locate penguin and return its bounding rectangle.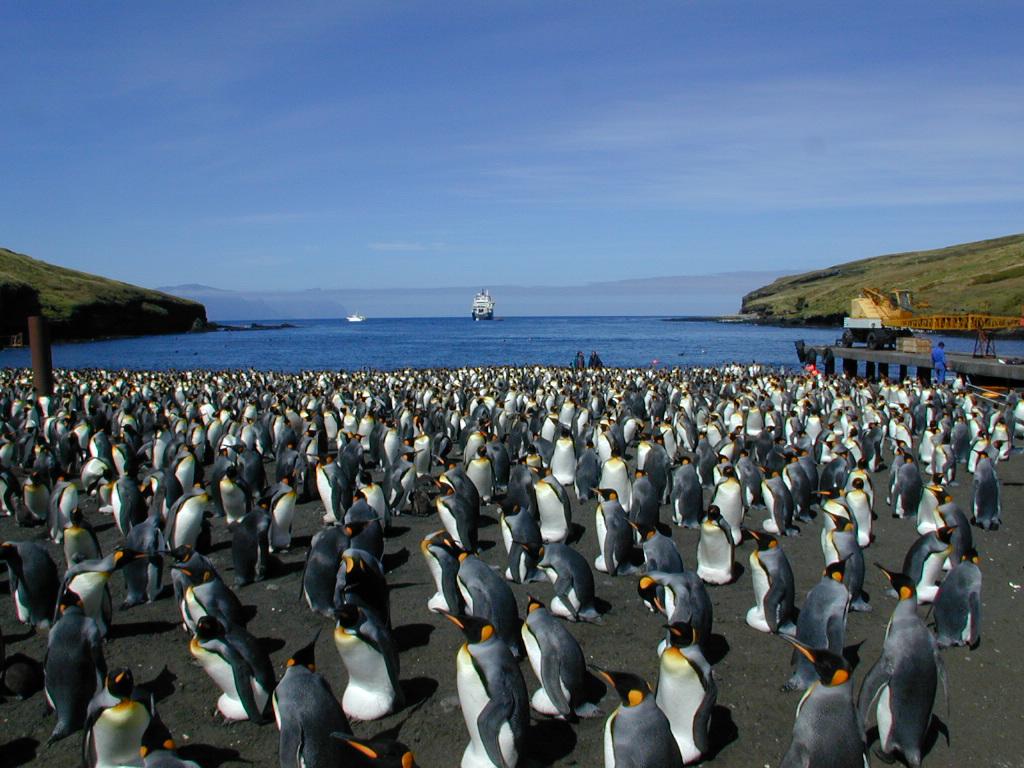
[x1=892, y1=416, x2=912, y2=447].
